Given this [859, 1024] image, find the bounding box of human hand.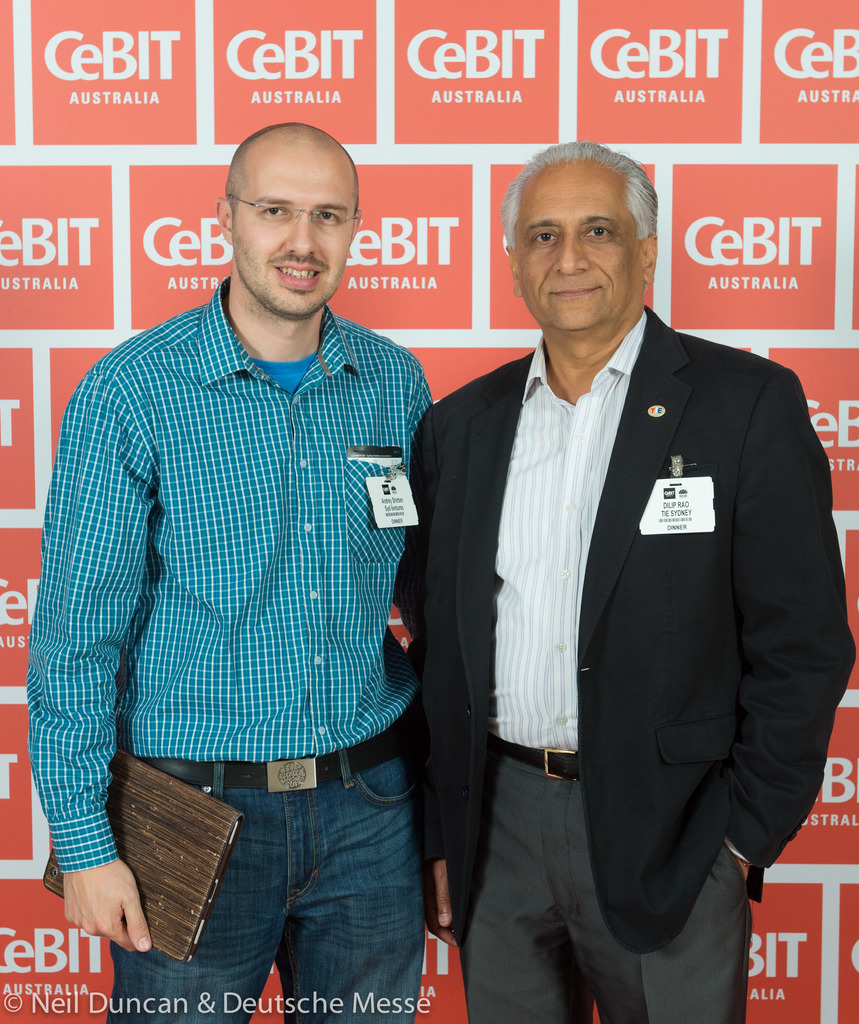
[left=44, top=831, right=136, bottom=960].
